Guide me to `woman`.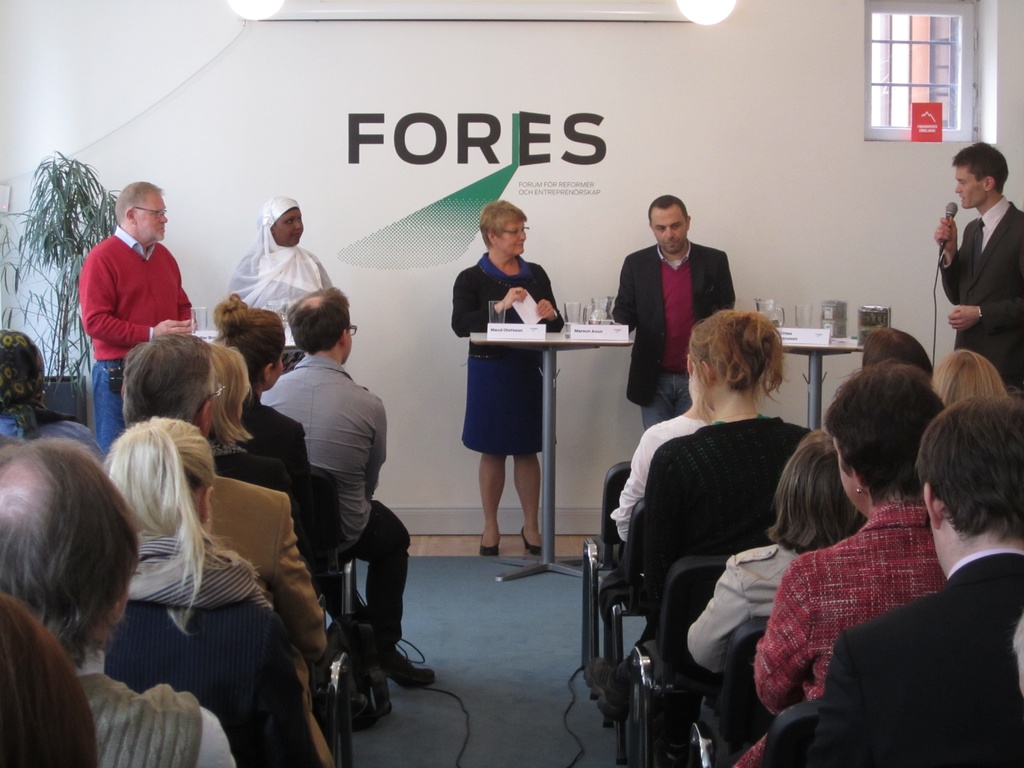
Guidance: pyautogui.locateOnScreen(200, 340, 323, 611).
